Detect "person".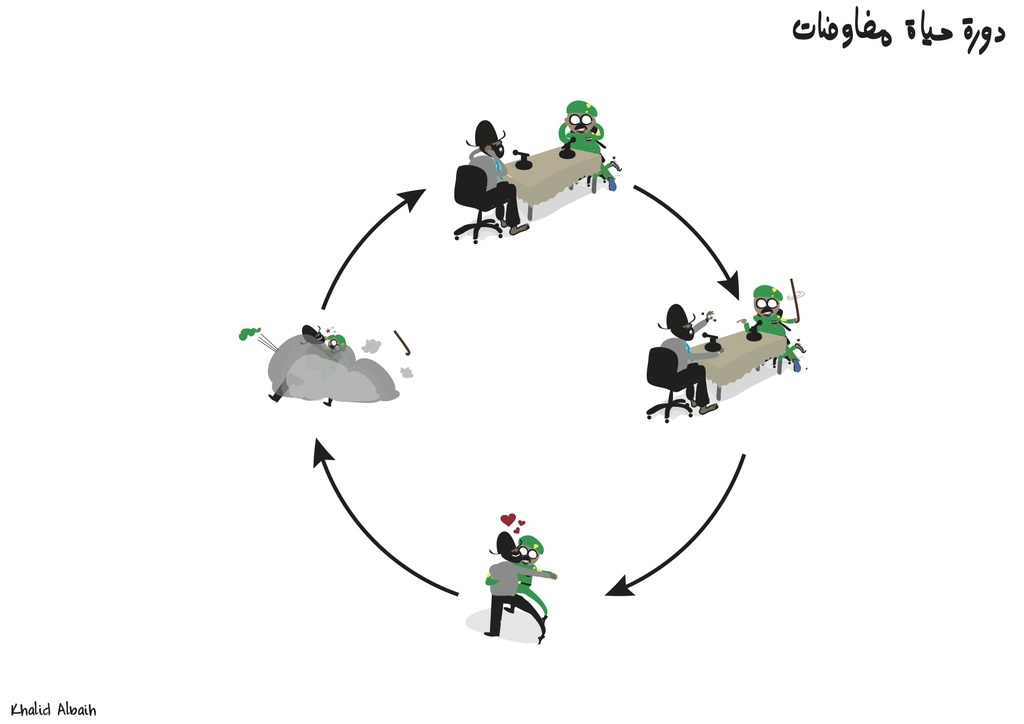
Detected at (465, 119, 531, 236).
